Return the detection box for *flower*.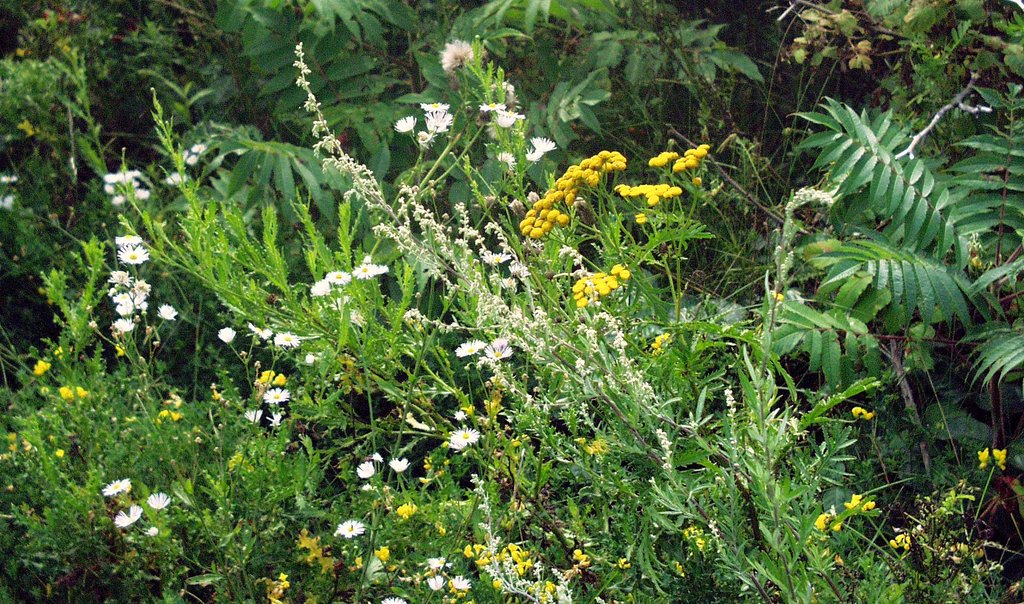
detection(251, 323, 269, 341).
